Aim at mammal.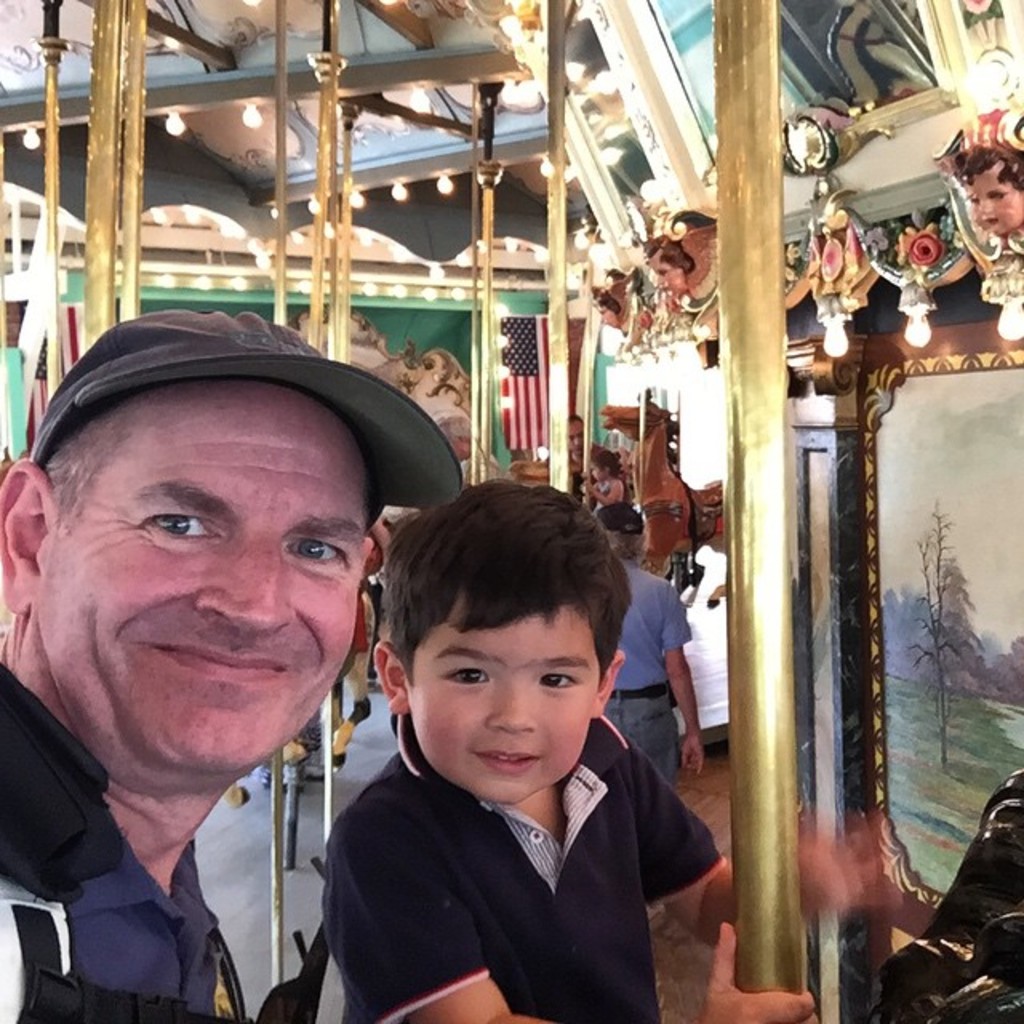
Aimed at [x1=290, y1=512, x2=741, y2=1021].
